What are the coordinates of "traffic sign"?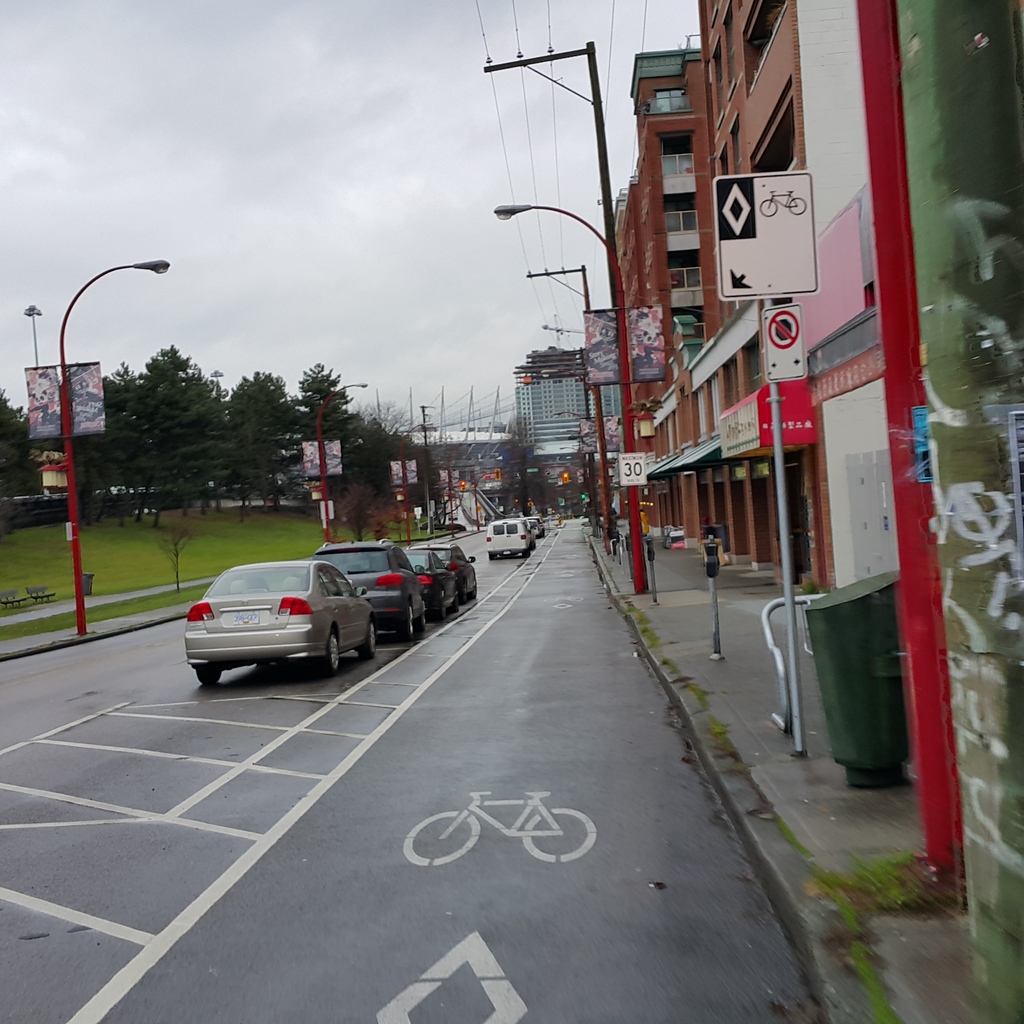
[x1=712, y1=172, x2=817, y2=296].
